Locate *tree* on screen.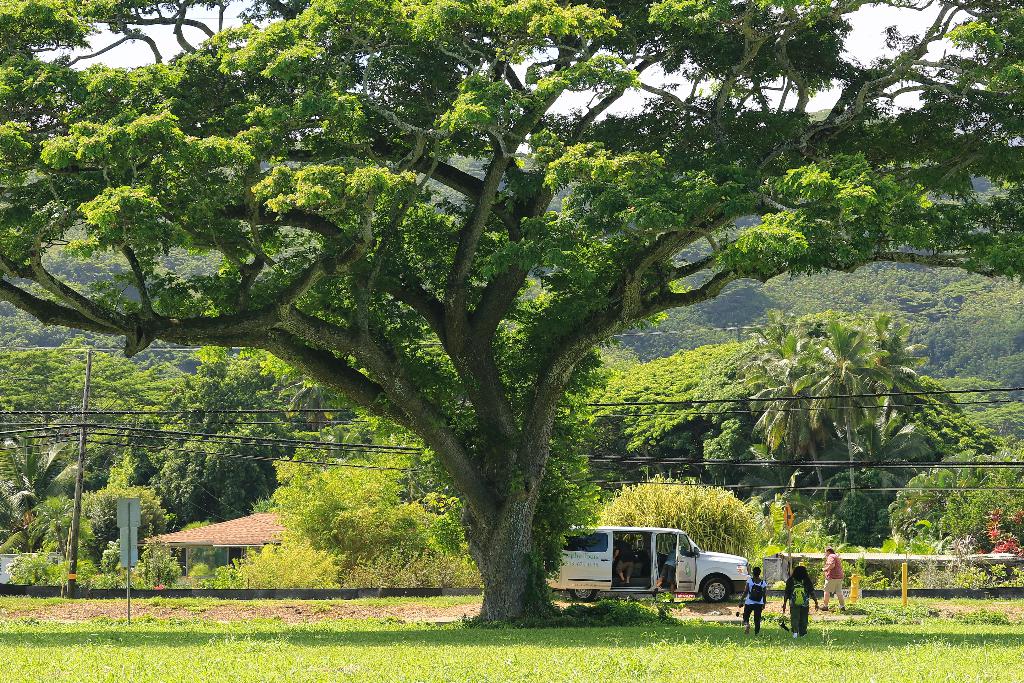
On screen at 886:457:1023:571.
